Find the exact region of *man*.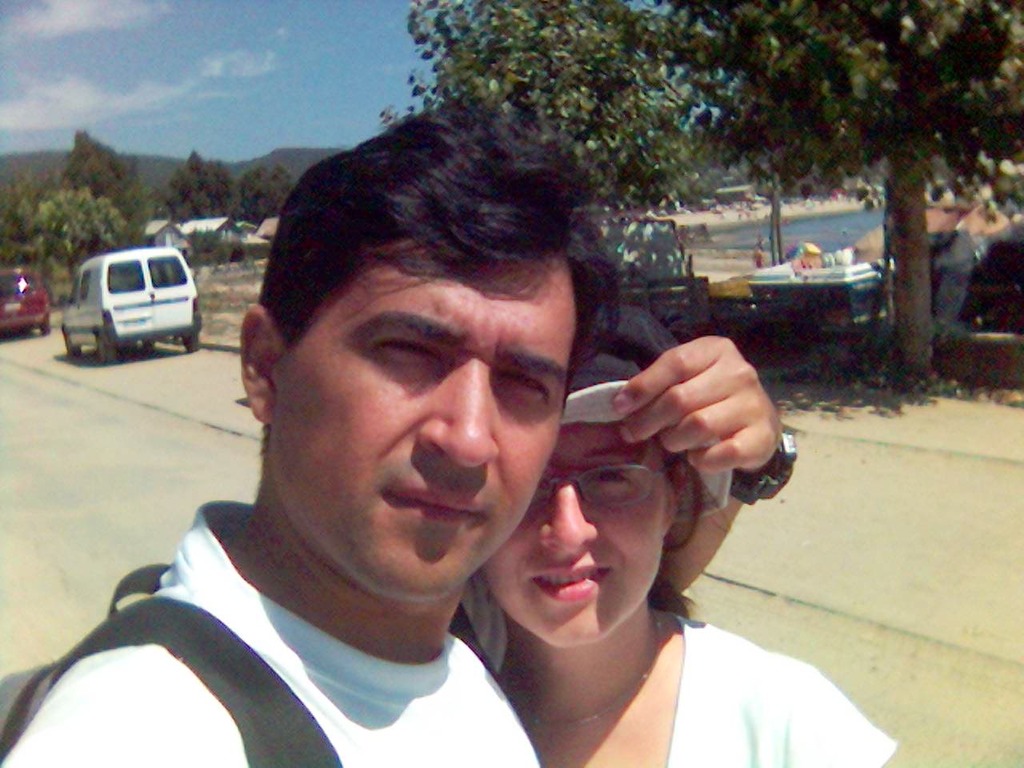
Exact region: x1=58 y1=138 x2=790 y2=762.
